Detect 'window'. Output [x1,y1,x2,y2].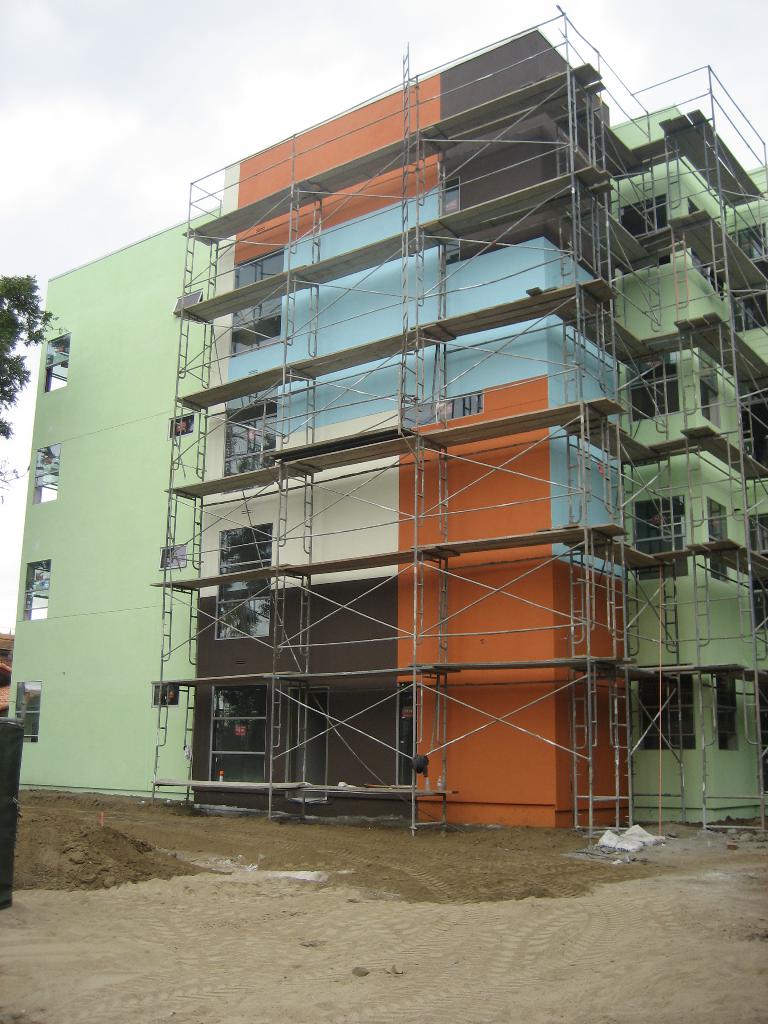
[30,442,66,506].
